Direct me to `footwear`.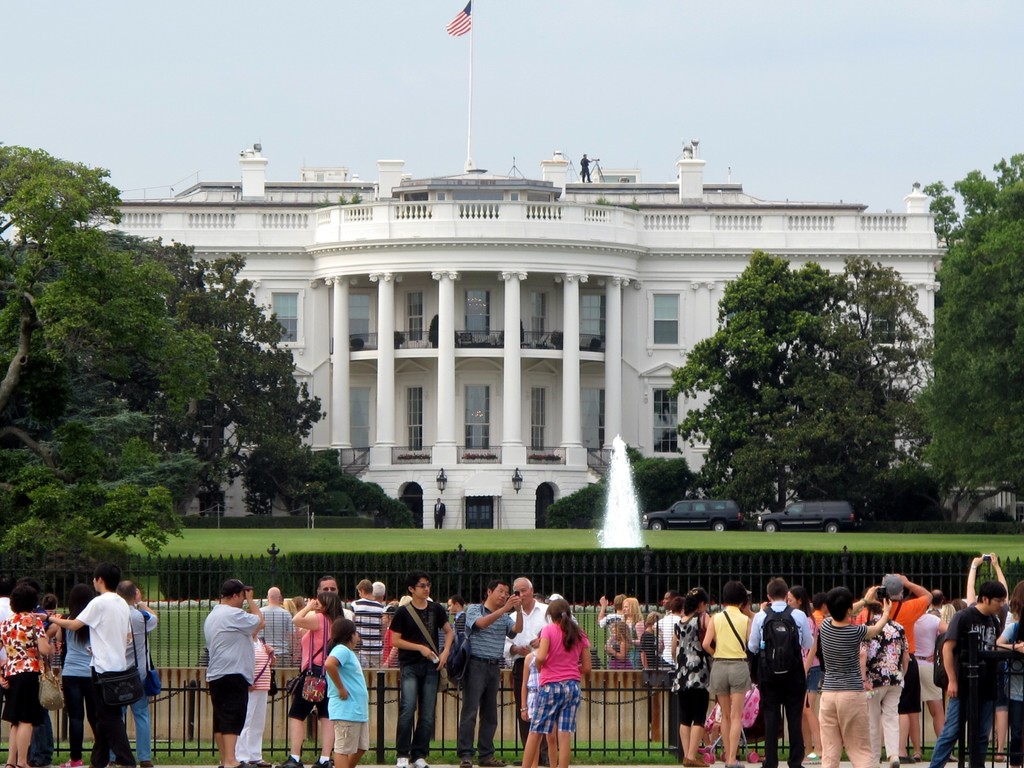
Direction: (683,754,687,760).
